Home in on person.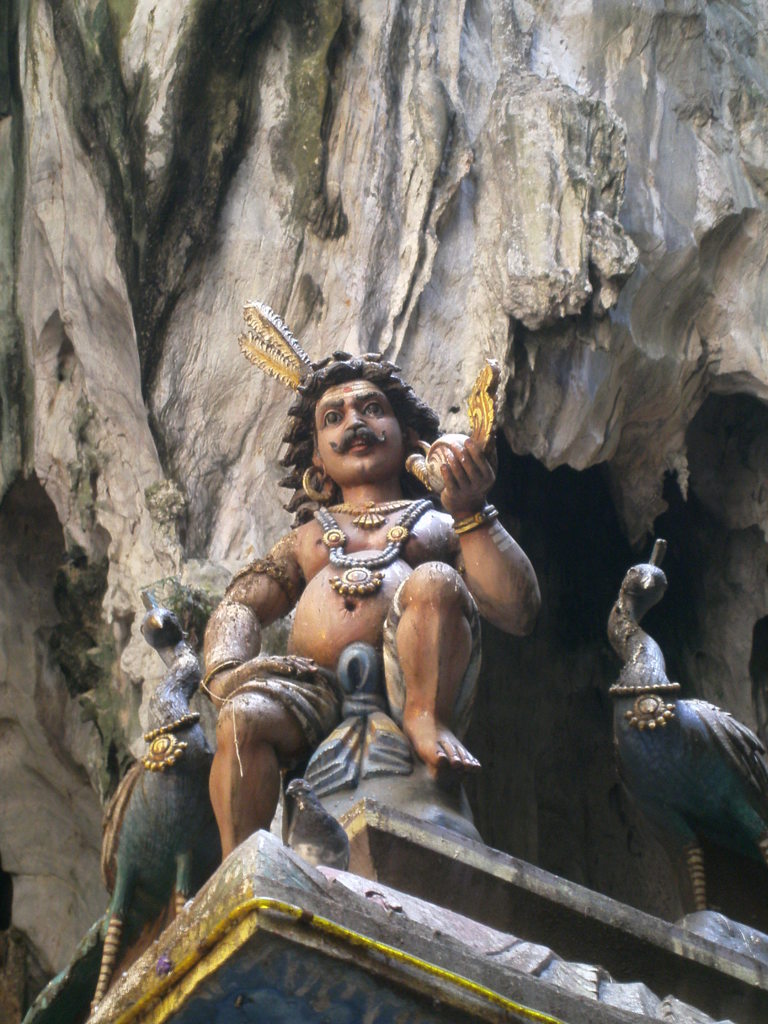
Homed in at region(196, 333, 500, 878).
